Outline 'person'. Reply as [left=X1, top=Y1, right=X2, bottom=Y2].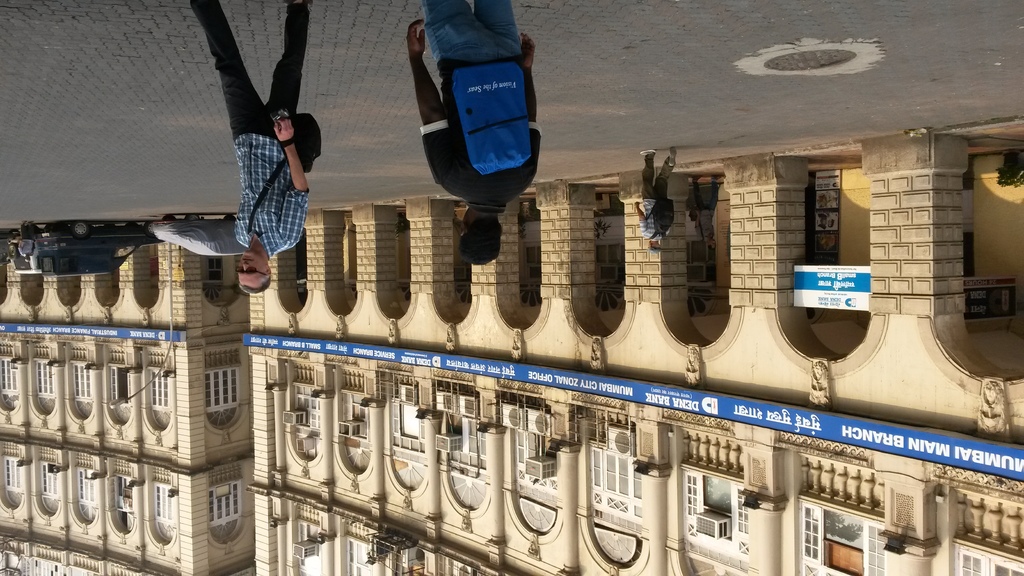
[left=202, top=0, right=322, bottom=305].
